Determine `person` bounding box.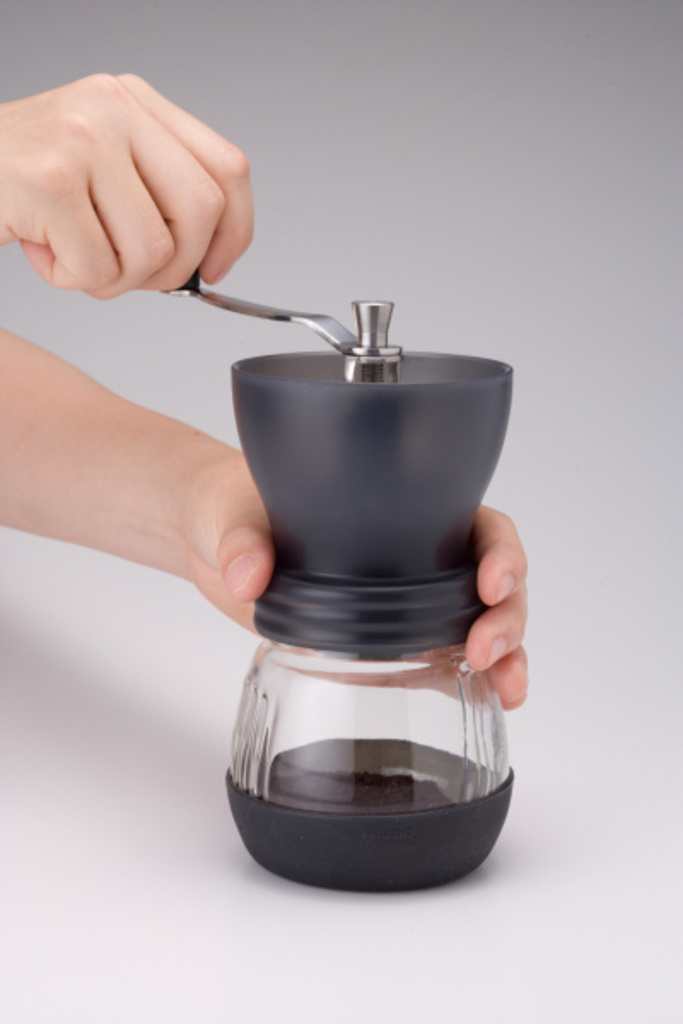
Determined: locate(0, 75, 538, 710).
